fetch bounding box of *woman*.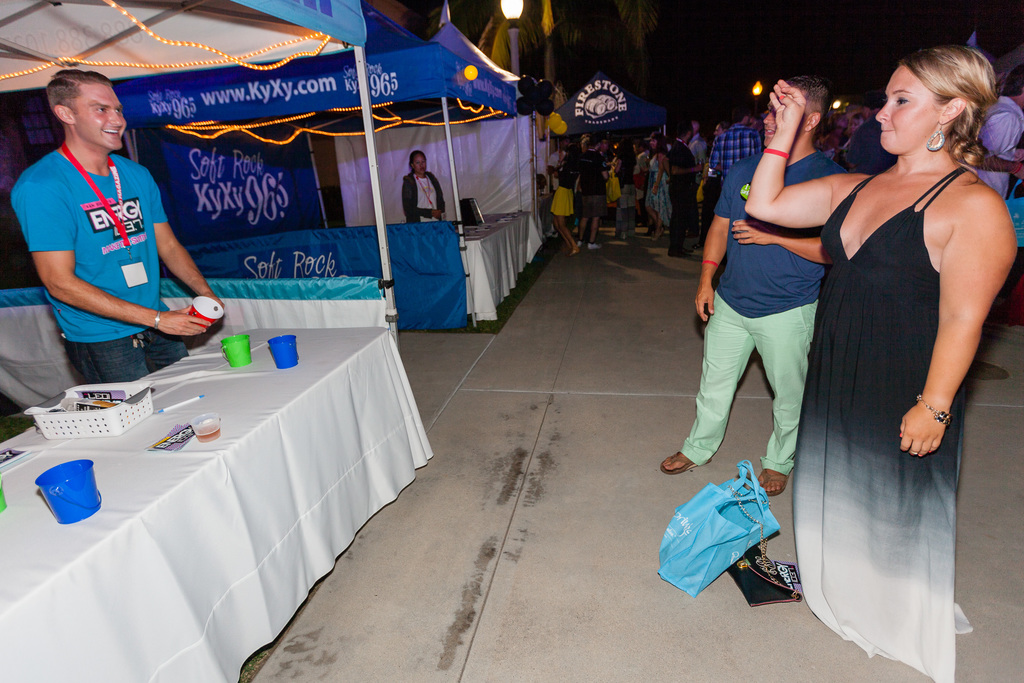
Bbox: (404, 148, 446, 221).
